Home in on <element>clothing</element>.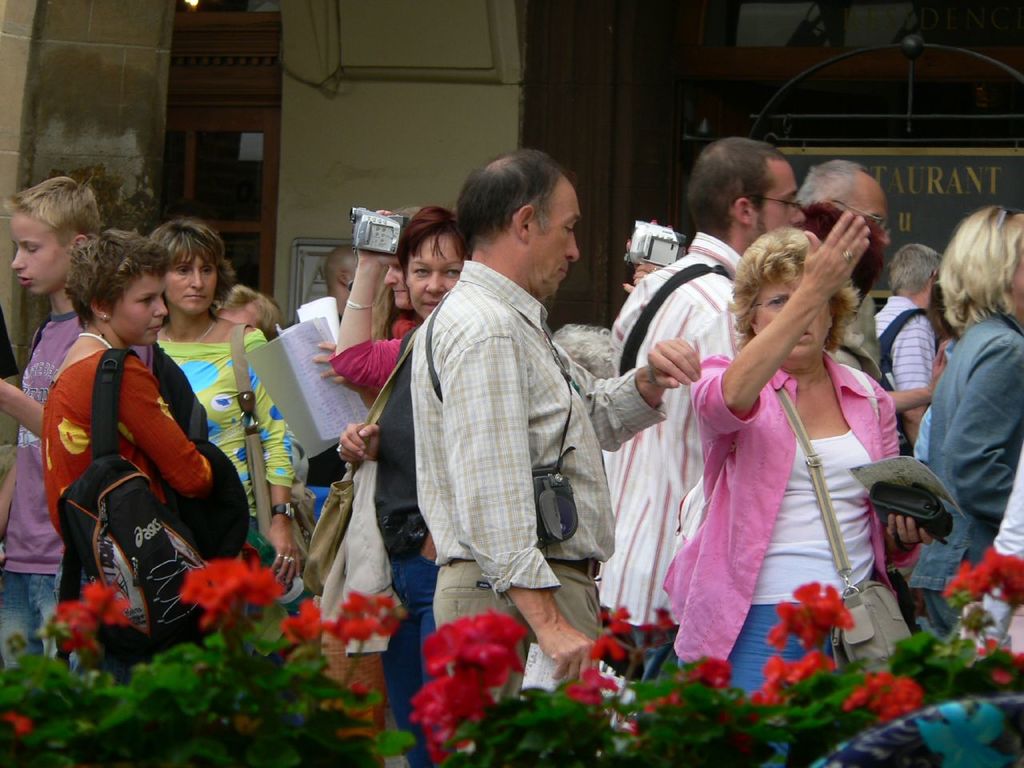
Homed in at x1=874, y1=294, x2=934, y2=398.
